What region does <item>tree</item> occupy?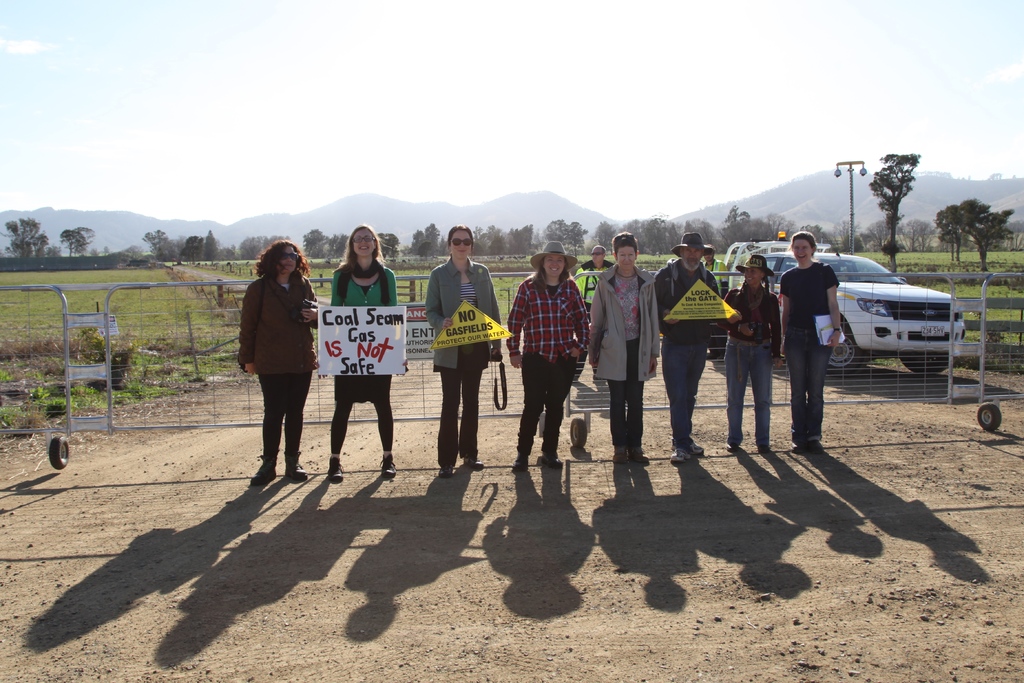
683:217:713:252.
